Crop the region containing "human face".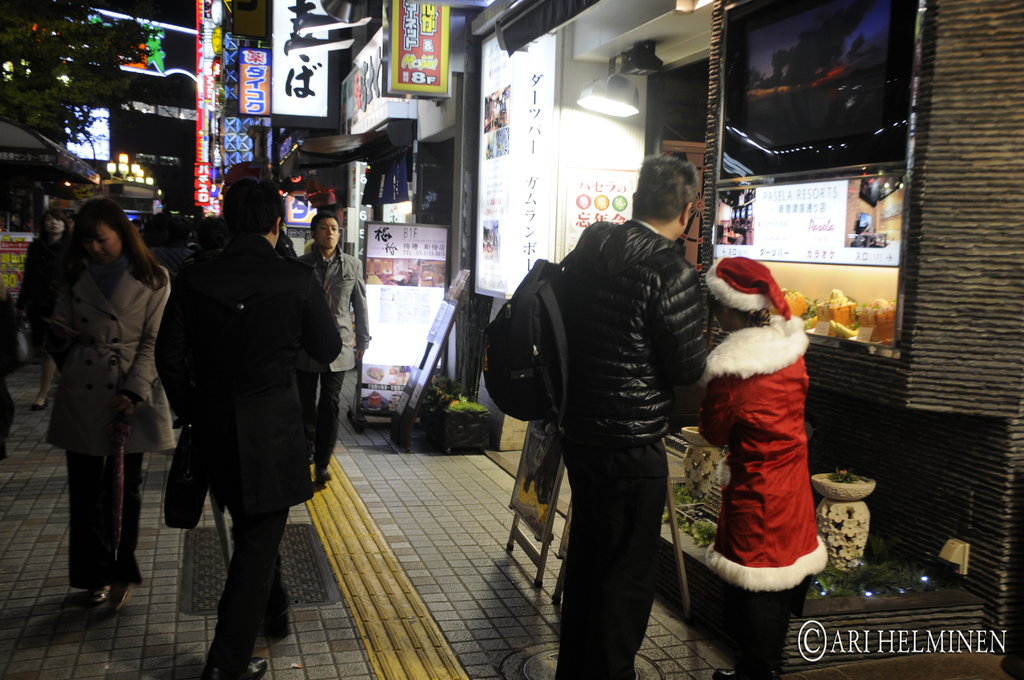
Crop region: 77 223 123 267.
